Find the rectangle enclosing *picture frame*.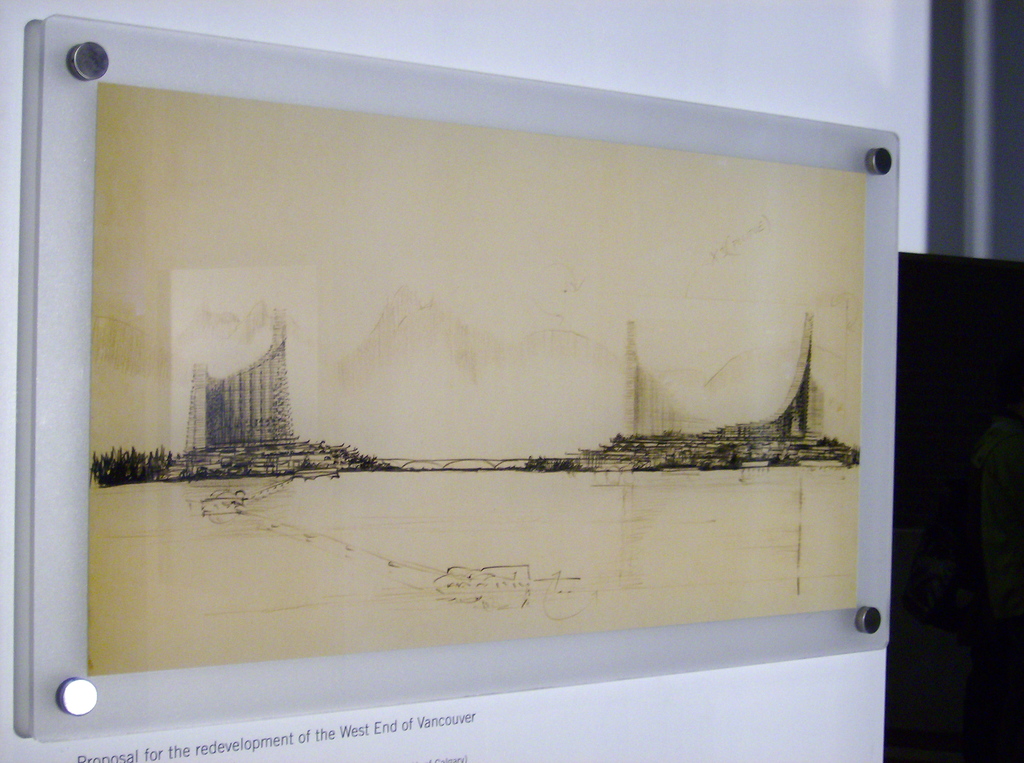
pyautogui.locateOnScreen(14, 7, 890, 736).
